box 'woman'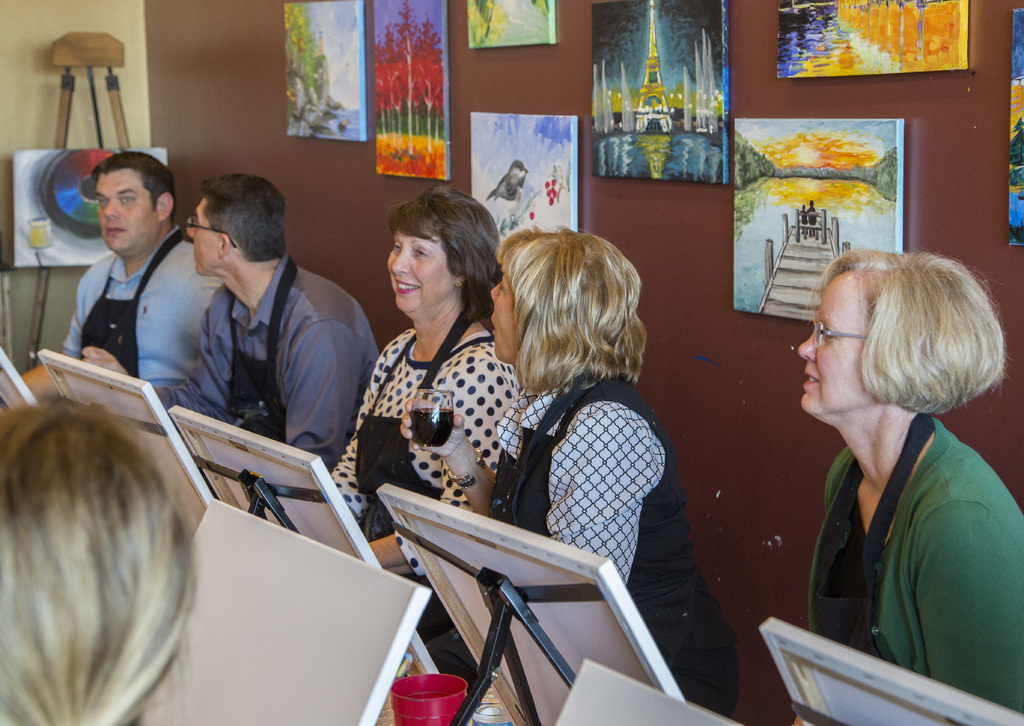
pyautogui.locateOnScreen(331, 185, 520, 646)
